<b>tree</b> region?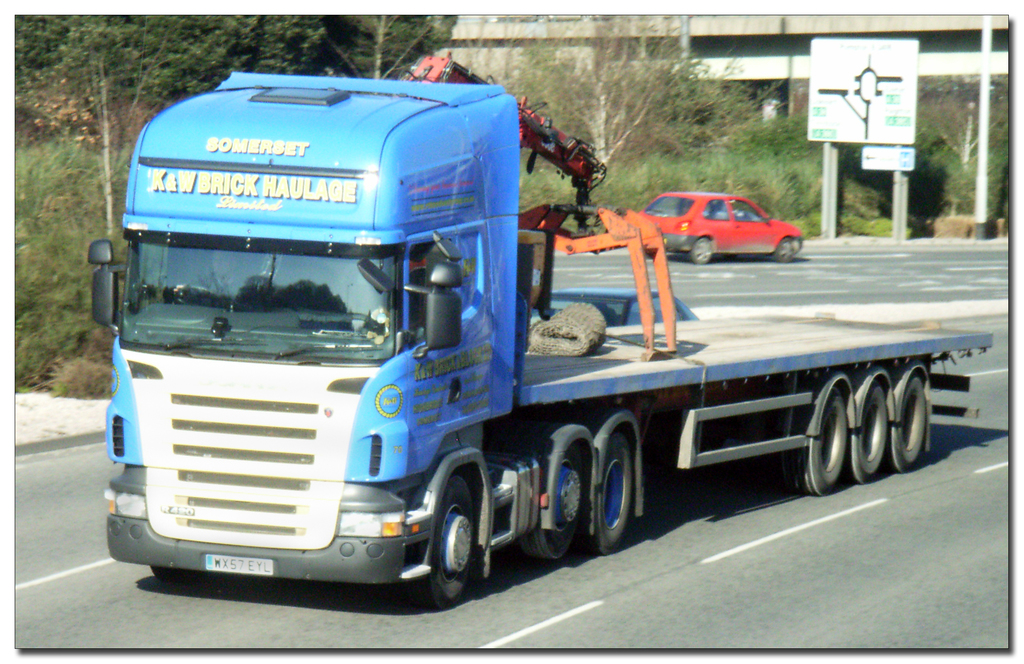
(5,0,444,97)
